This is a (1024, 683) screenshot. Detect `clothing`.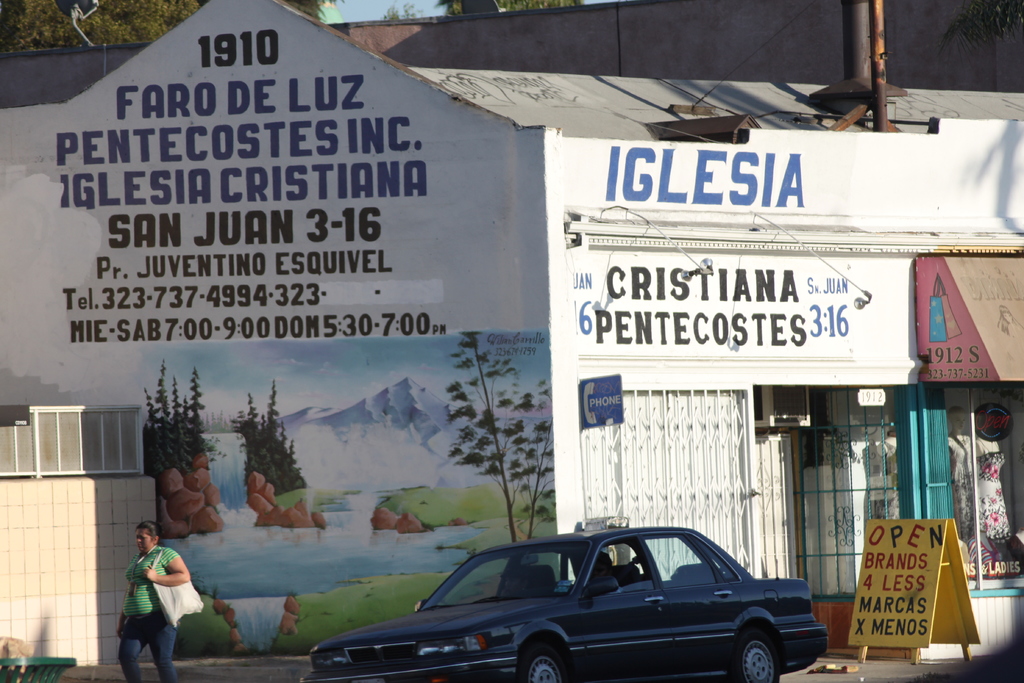
968/448/1008/541.
